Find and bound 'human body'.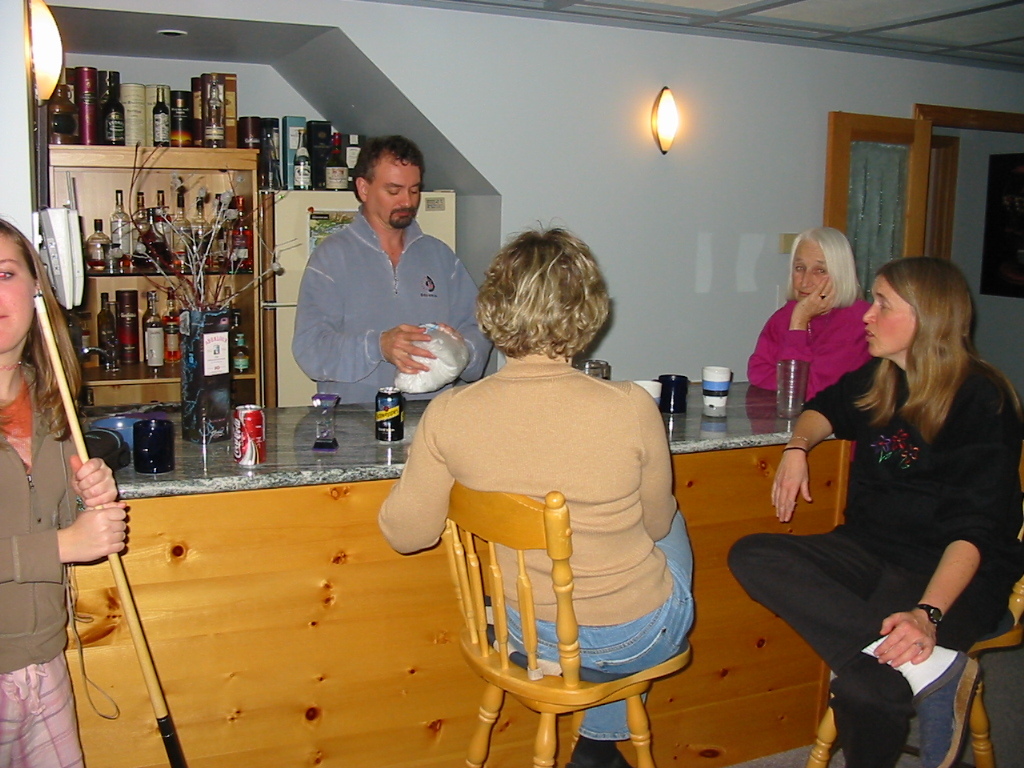
Bound: [0, 225, 128, 765].
